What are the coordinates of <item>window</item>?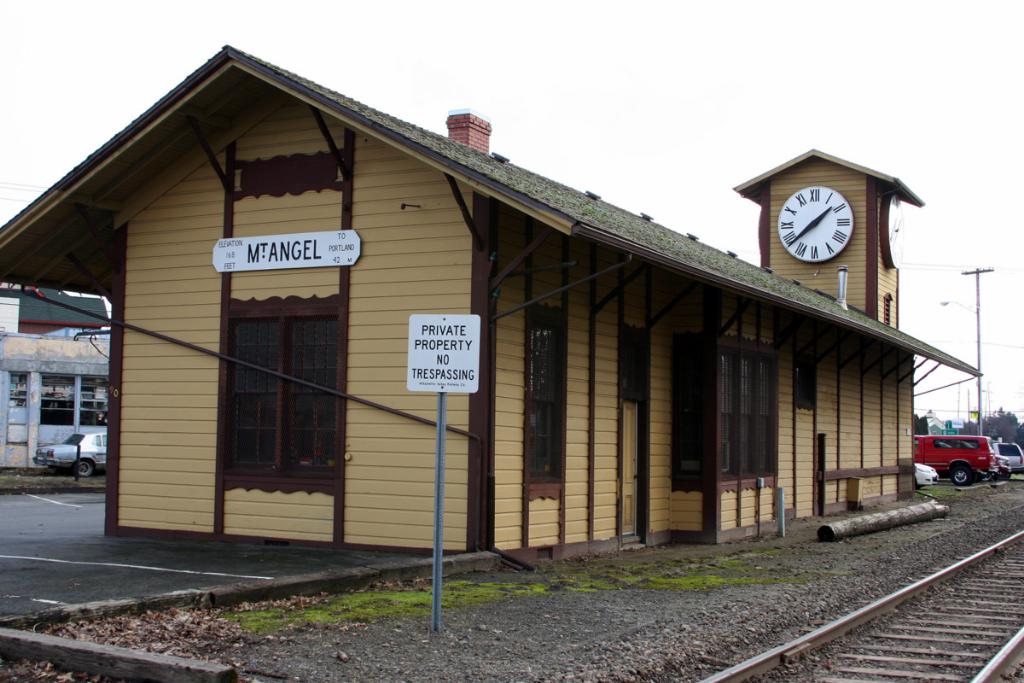
{"left": 673, "top": 339, "right": 781, "bottom": 493}.
